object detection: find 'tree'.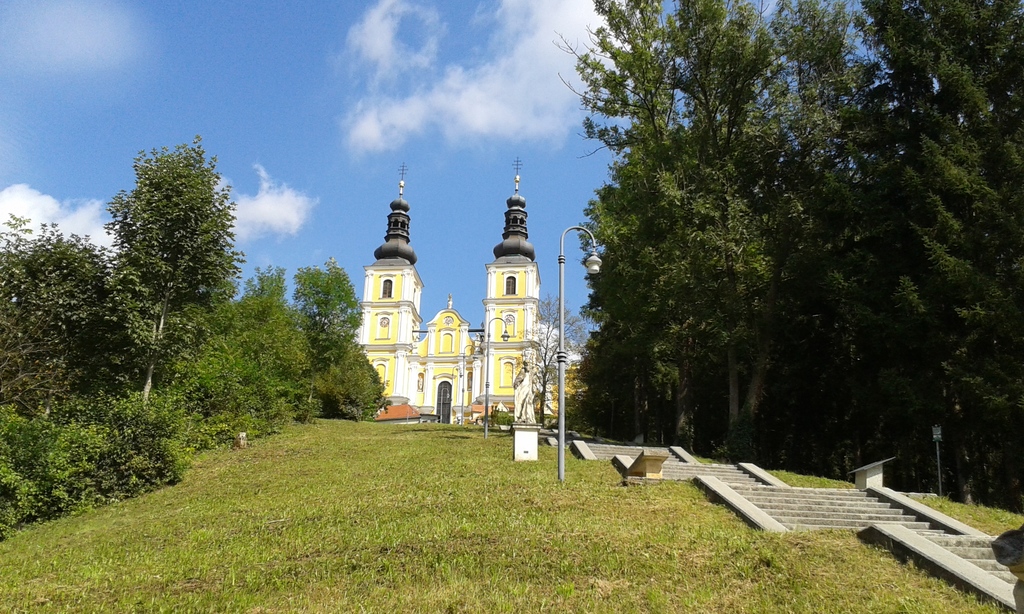
box(98, 121, 248, 446).
